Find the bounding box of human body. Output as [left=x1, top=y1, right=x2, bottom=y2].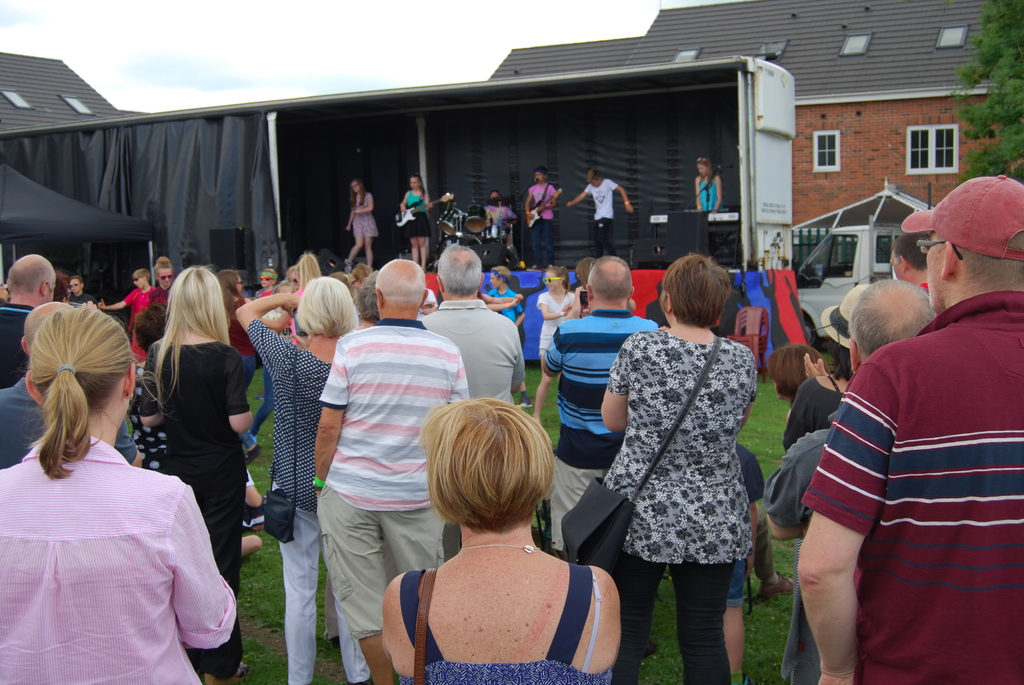
[left=795, top=288, right=1023, bottom=684].
